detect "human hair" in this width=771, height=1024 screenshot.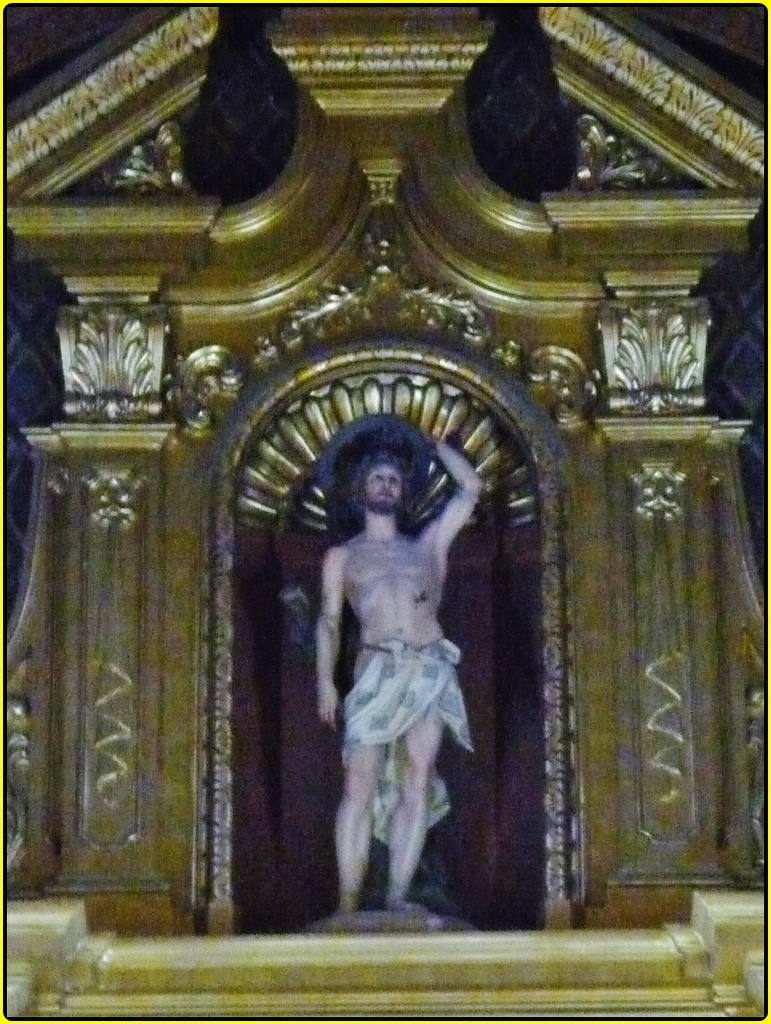
Detection: l=341, t=450, r=424, b=517.
